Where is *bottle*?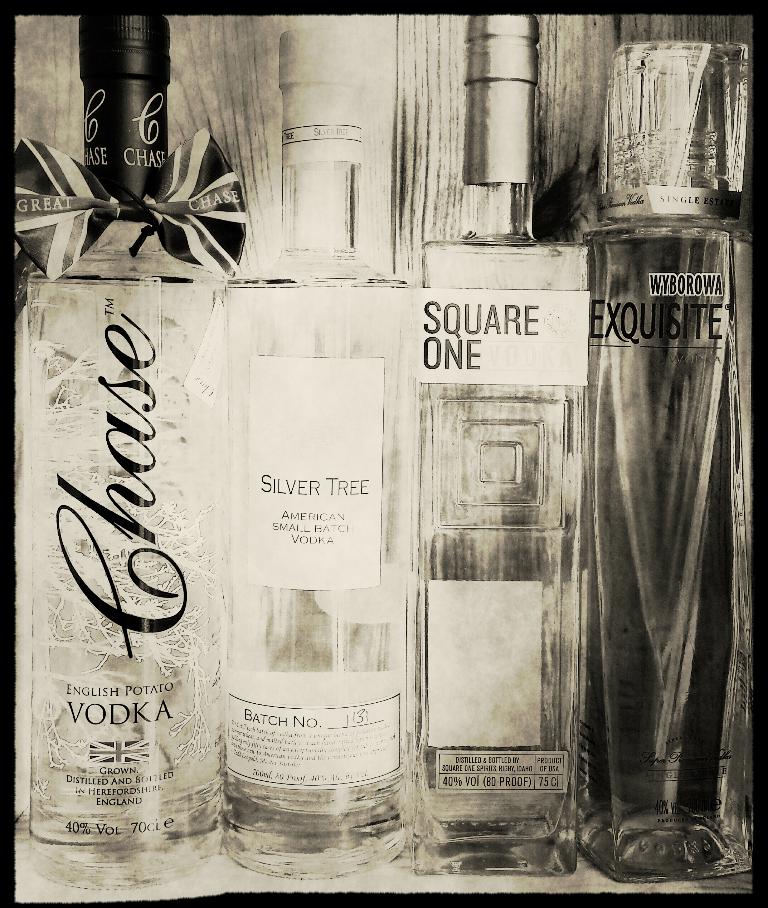
<box>595,35,763,888</box>.
